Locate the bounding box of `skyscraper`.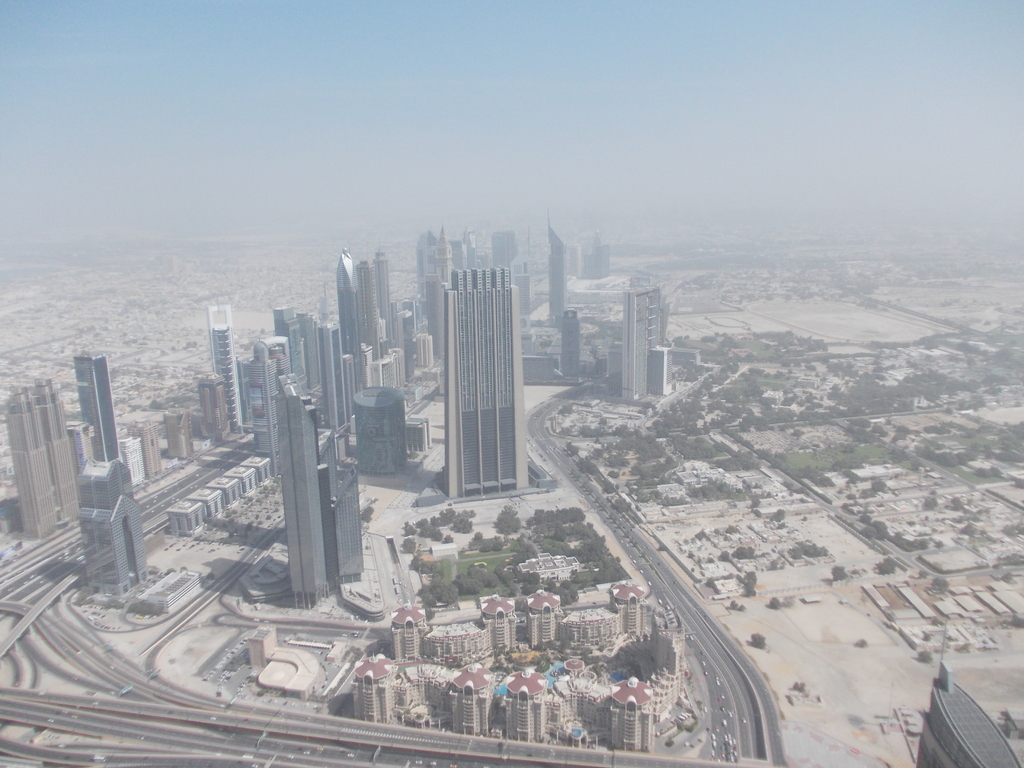
Bounding box: 556:307:579:385.
